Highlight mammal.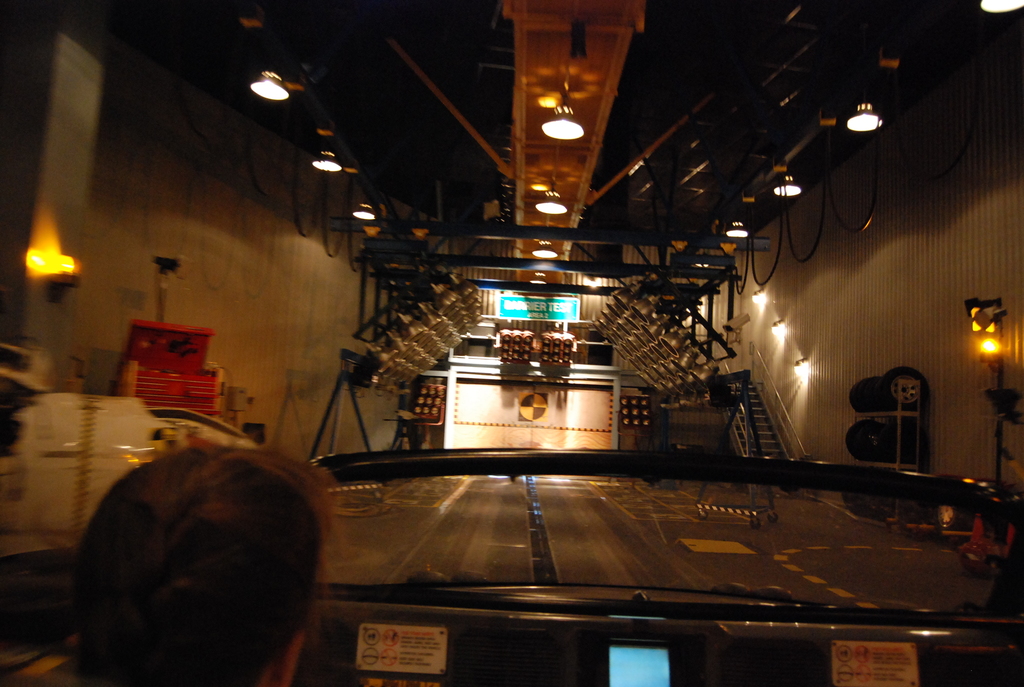
Highlighted region: box=[26, 372, 304, 678].
